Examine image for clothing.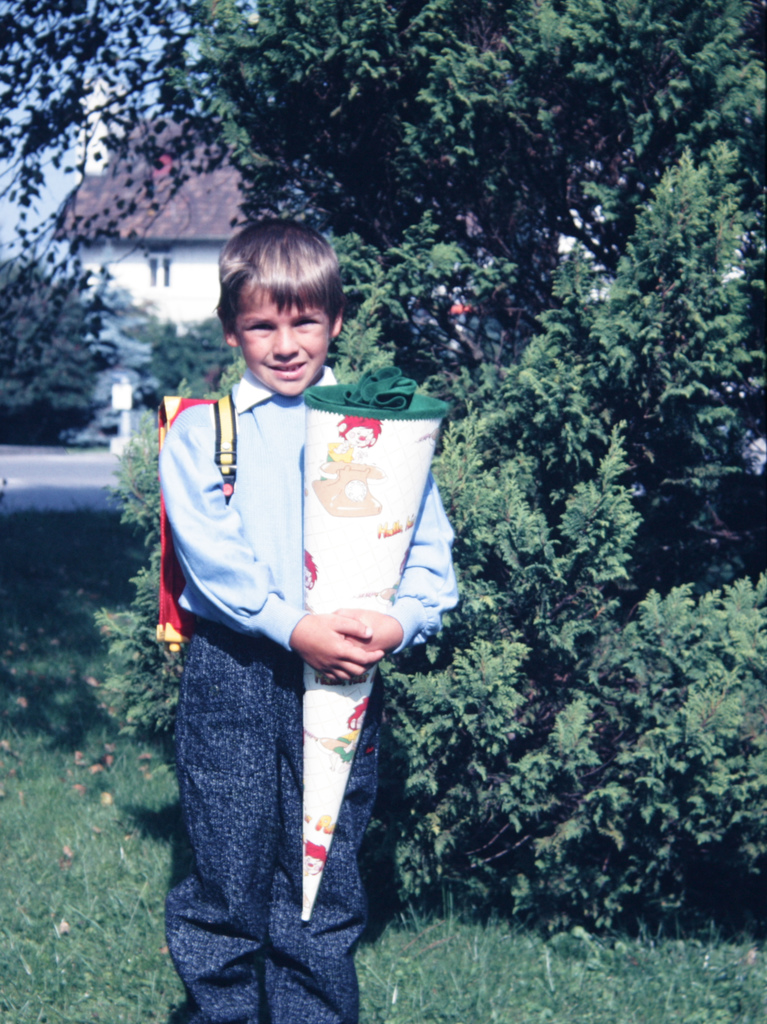
Examination result: 142:348:503:1023.
